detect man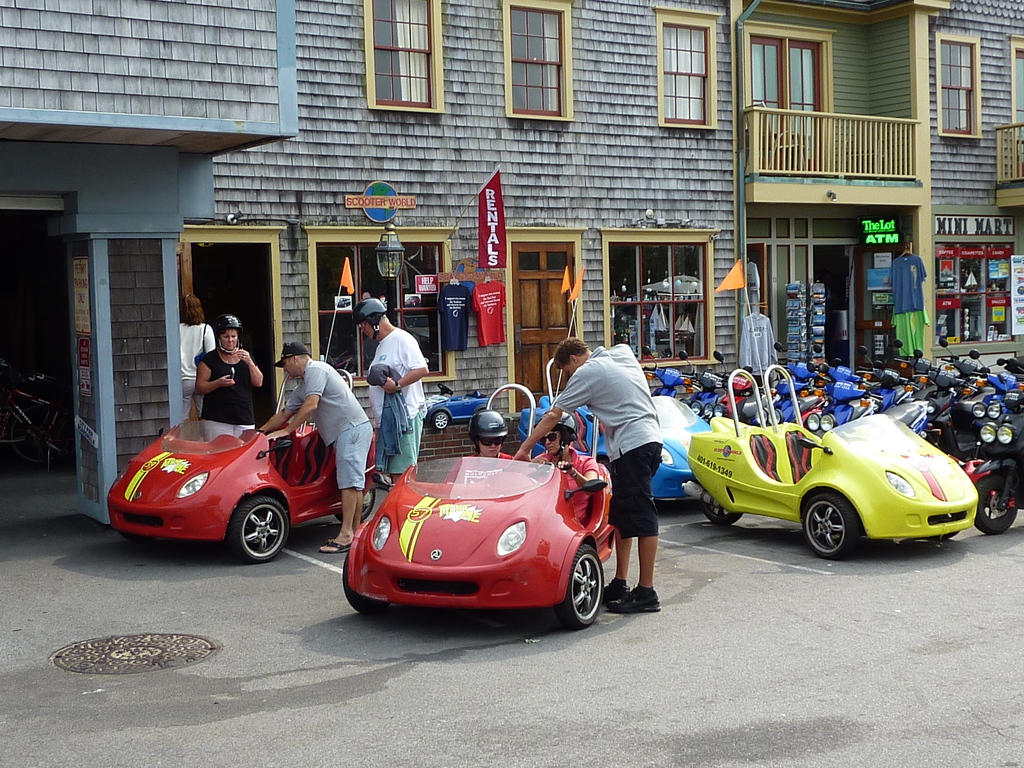
511 333 681 608
